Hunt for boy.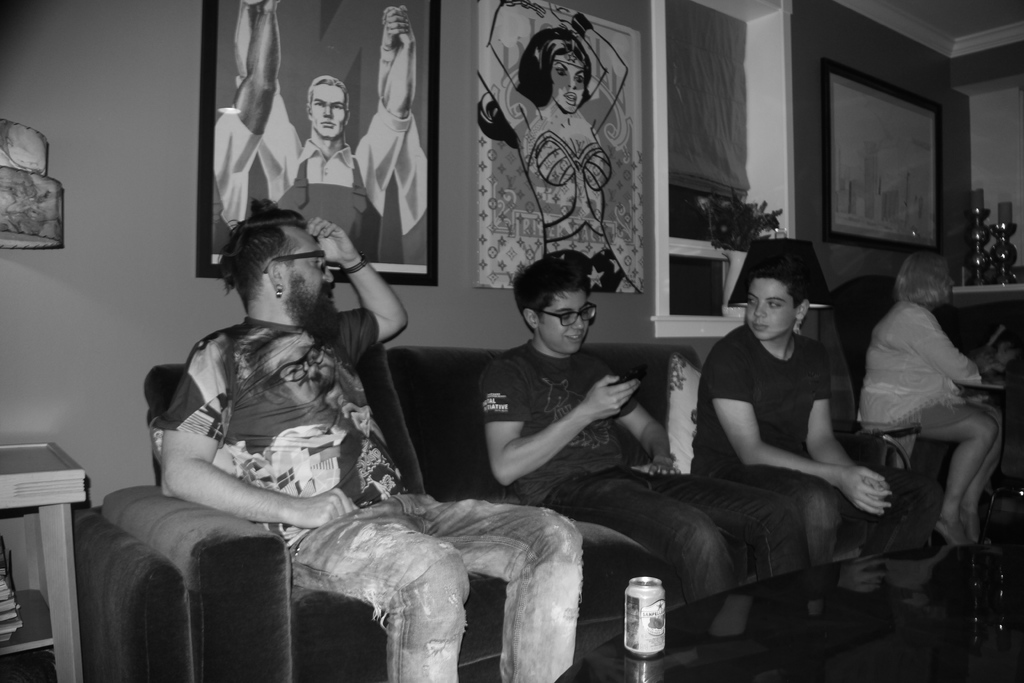
Hunted down at <region>481, 256, 812, 593</region>.
